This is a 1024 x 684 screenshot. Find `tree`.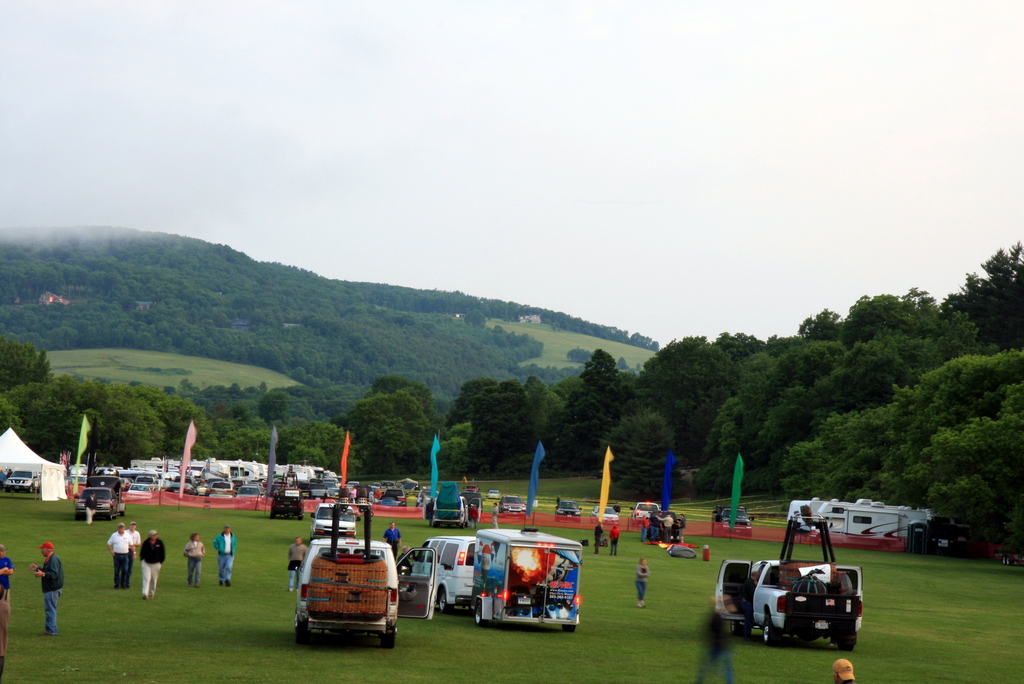
Bounding box: 838, 395, 1023, 552.
